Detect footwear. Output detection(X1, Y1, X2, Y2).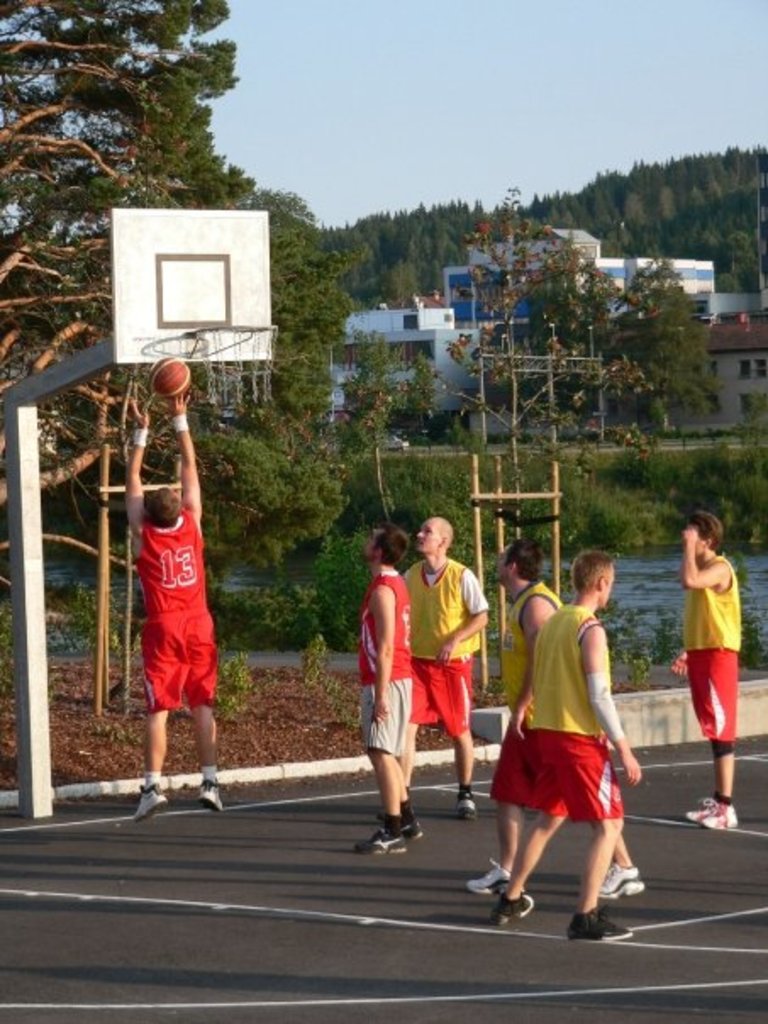
detection(490, 895, 537, 926).
